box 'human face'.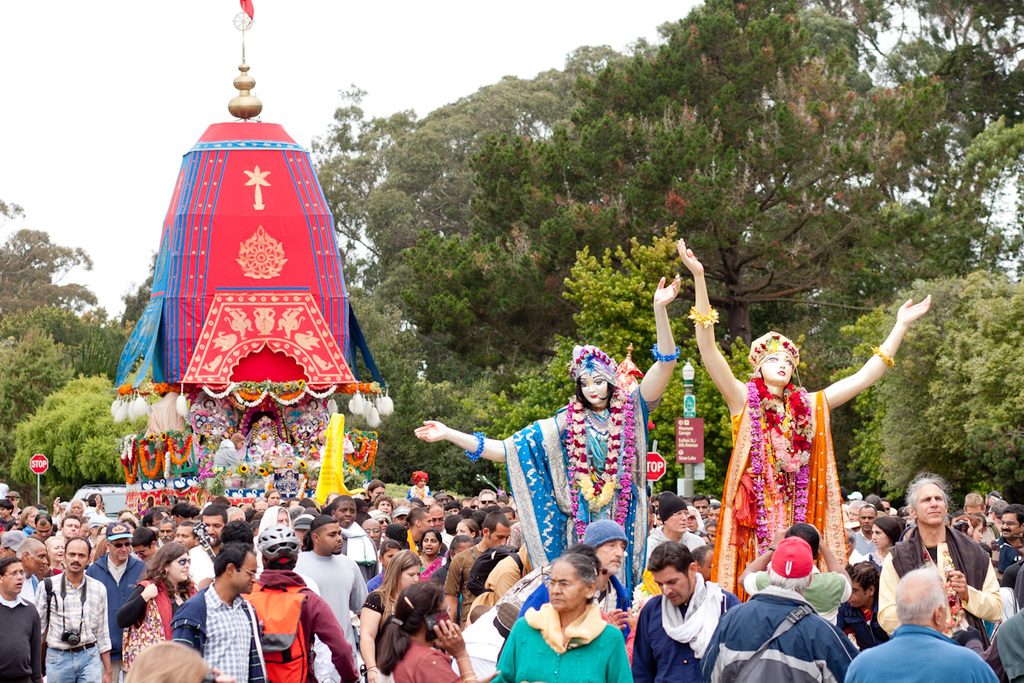
select_region(706, 505, 720, 521).
